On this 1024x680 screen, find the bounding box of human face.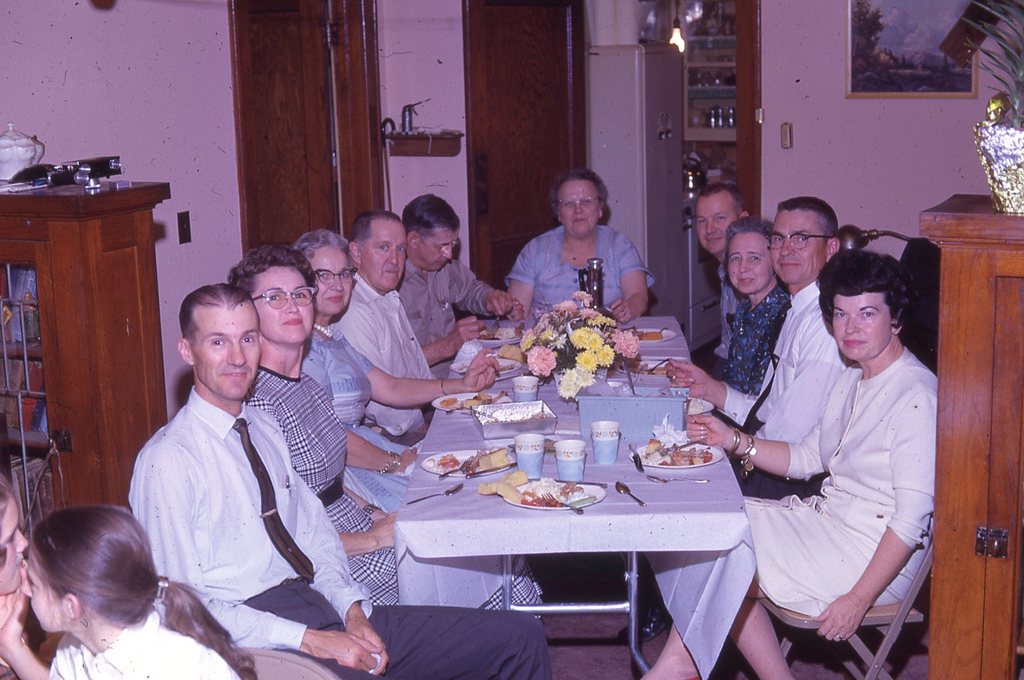
Bounding box: {"x1": 22, "y1": 559, "x2": 67, "y2": 639}.
